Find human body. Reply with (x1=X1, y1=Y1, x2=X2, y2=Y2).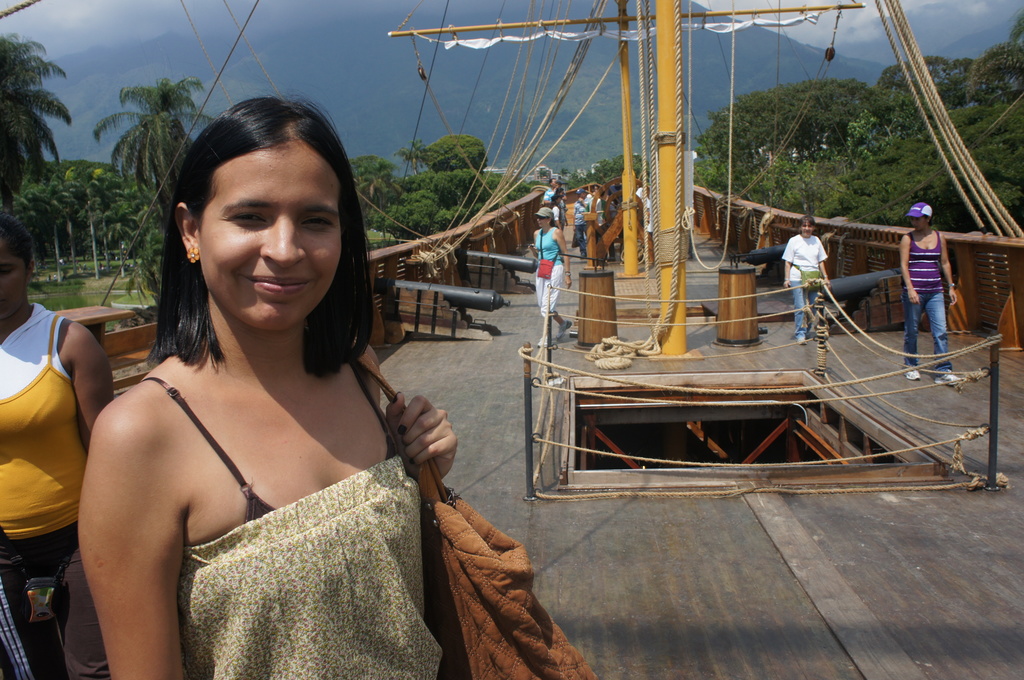
(x1=541, y1=186, x2=554, y2=201).
